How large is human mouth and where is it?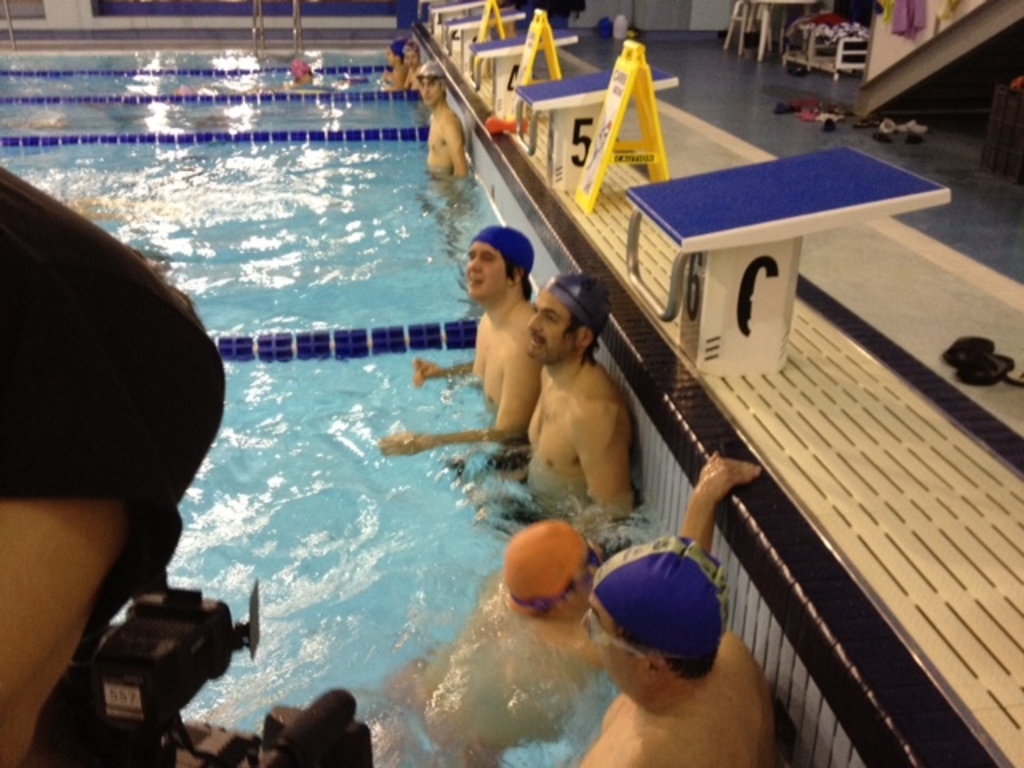
Bounding box: crop(475, 283, 482, 285).
